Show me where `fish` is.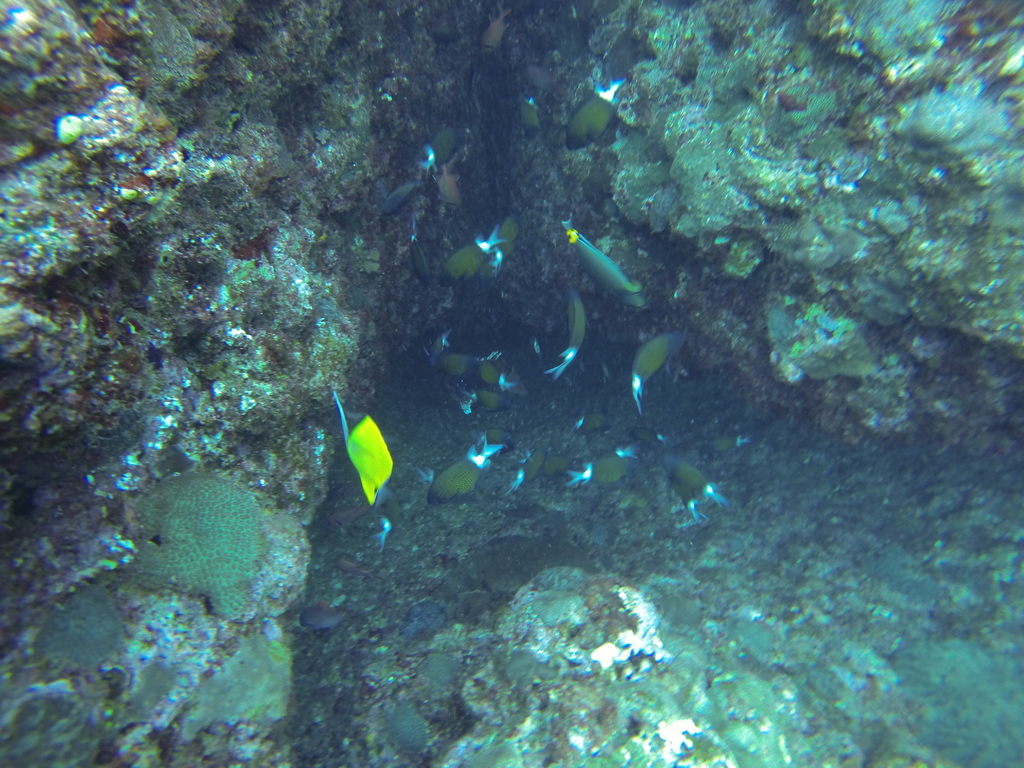
`fish` is at box(515, 450, 546, 490).
